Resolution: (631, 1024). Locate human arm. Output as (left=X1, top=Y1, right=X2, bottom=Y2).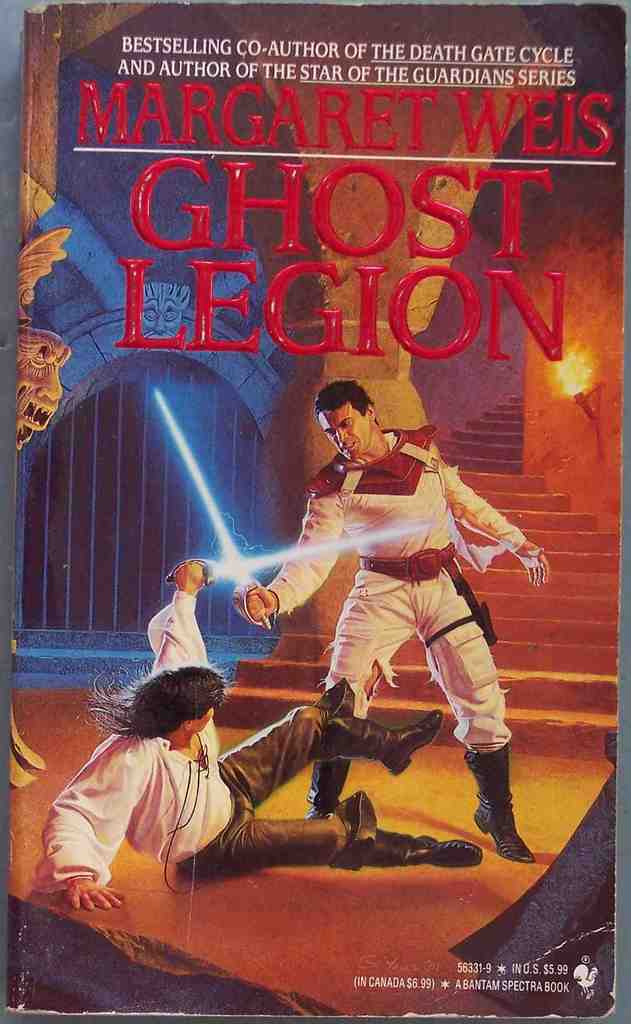
(left=436, top=452, right=561, bottom=596).
